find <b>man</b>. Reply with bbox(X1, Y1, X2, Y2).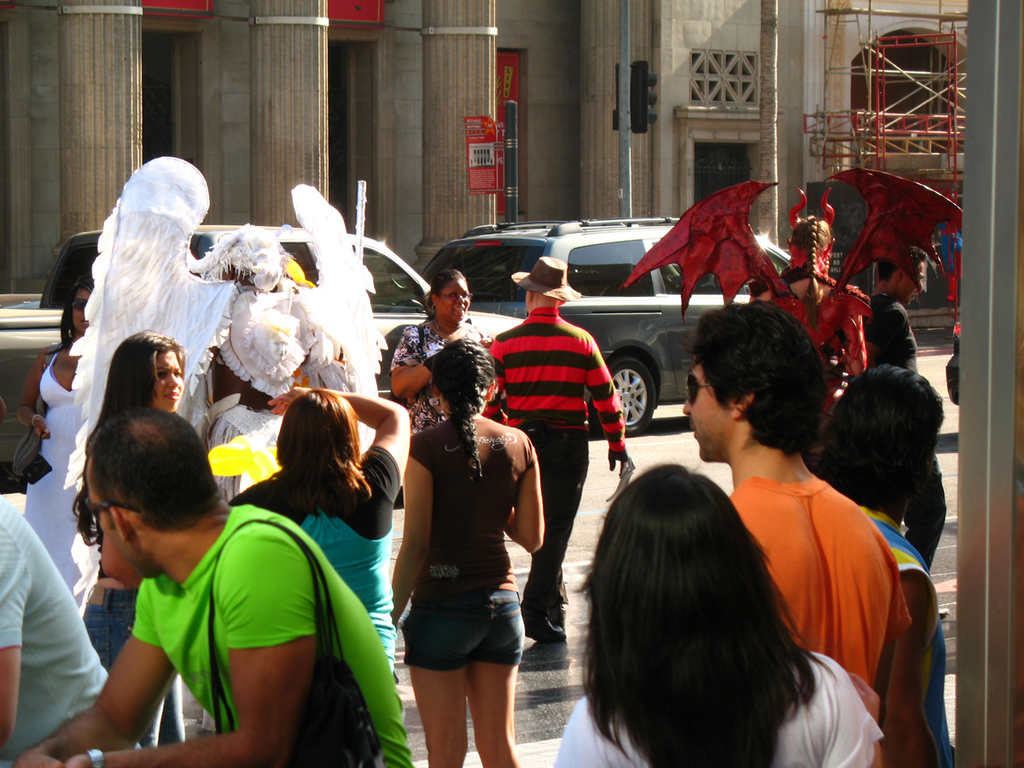
bbox(486, 255, 627, 637).
